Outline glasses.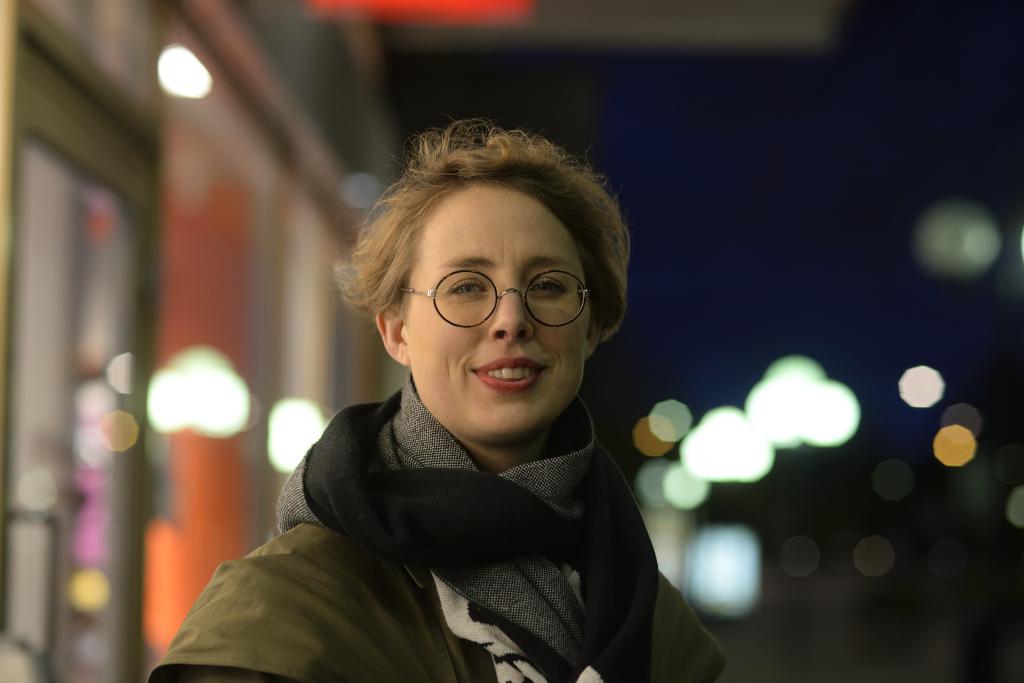
Outline: locate(400, 266, 593, 337).
